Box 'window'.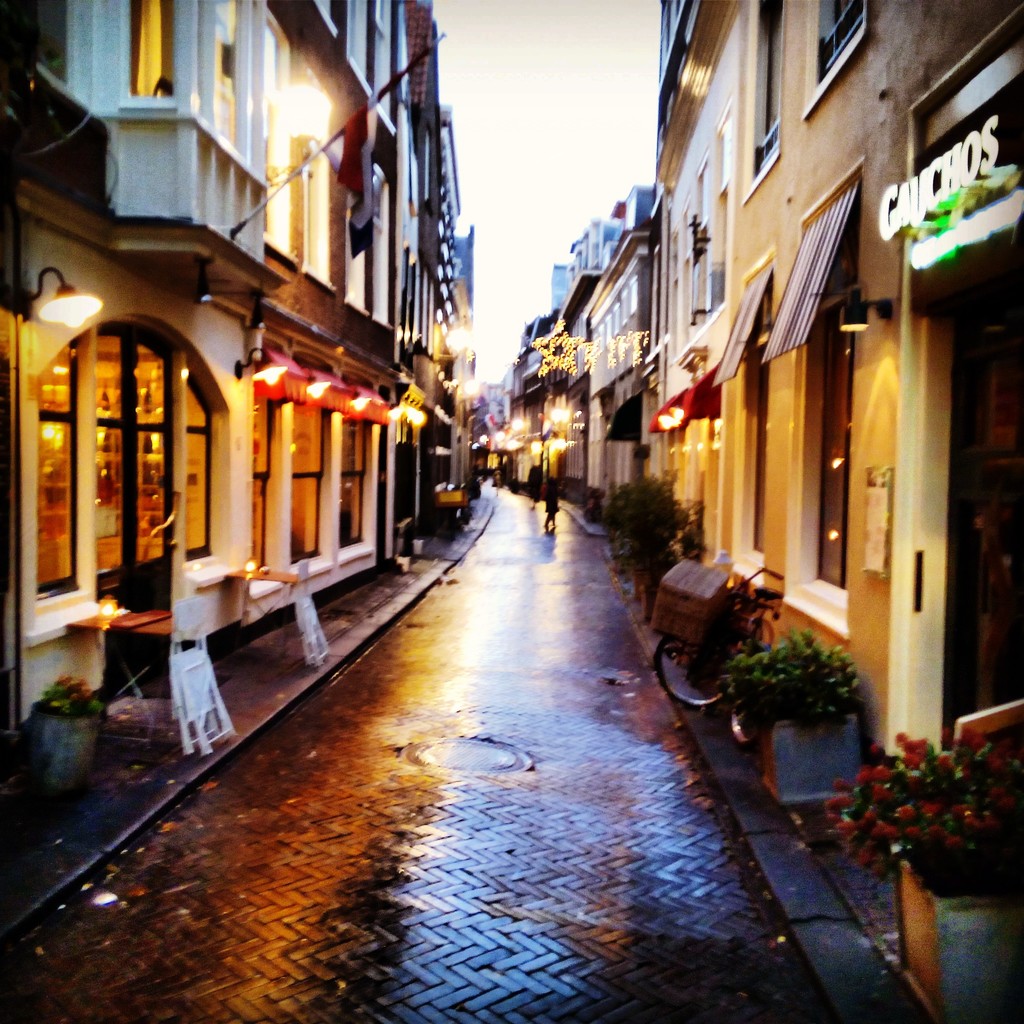
804/0/868/121.
